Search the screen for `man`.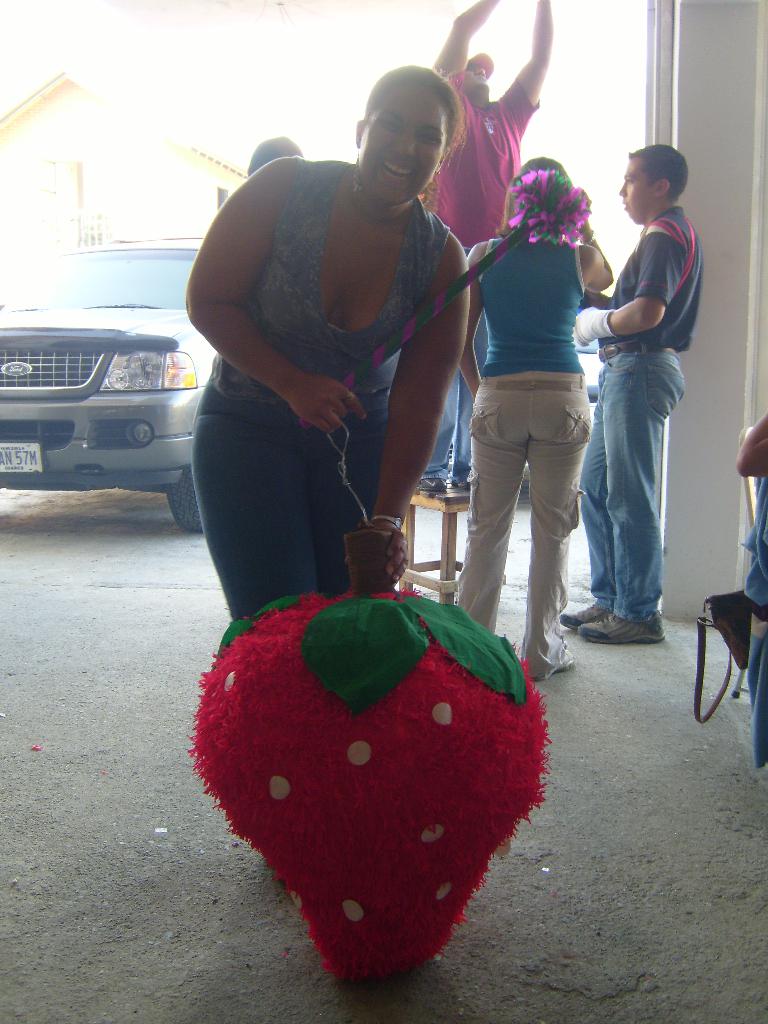
Found at bbox=[578, 132, 714, 647].
